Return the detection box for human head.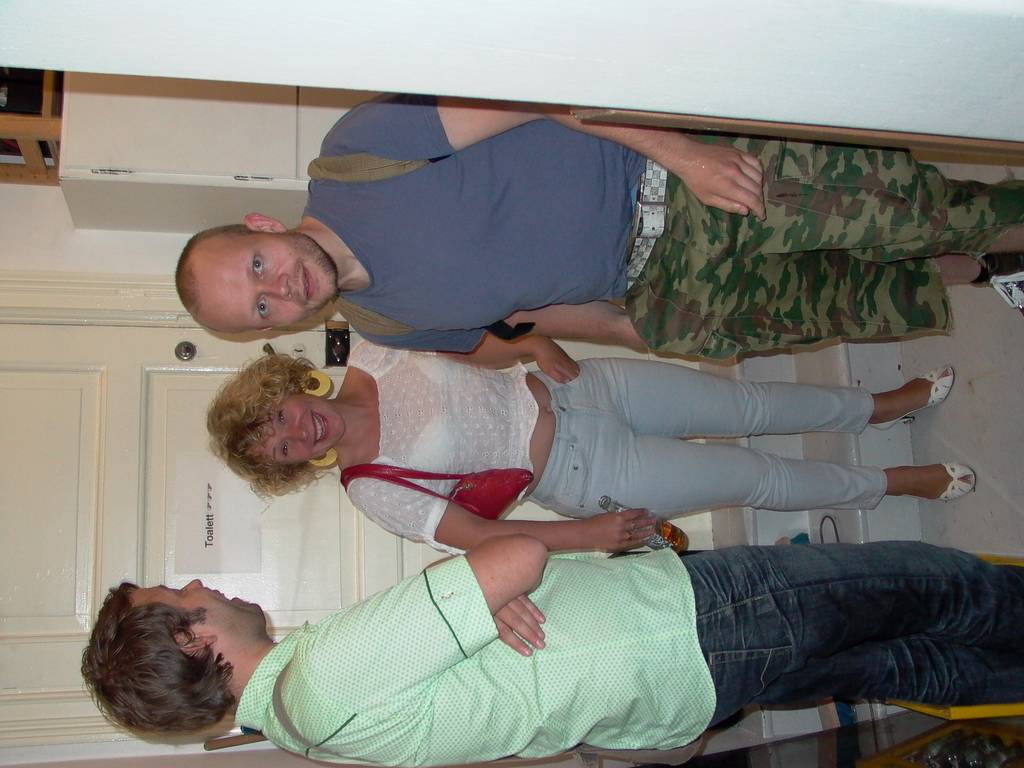
left=86, top=582, right=266, bottom=733.
